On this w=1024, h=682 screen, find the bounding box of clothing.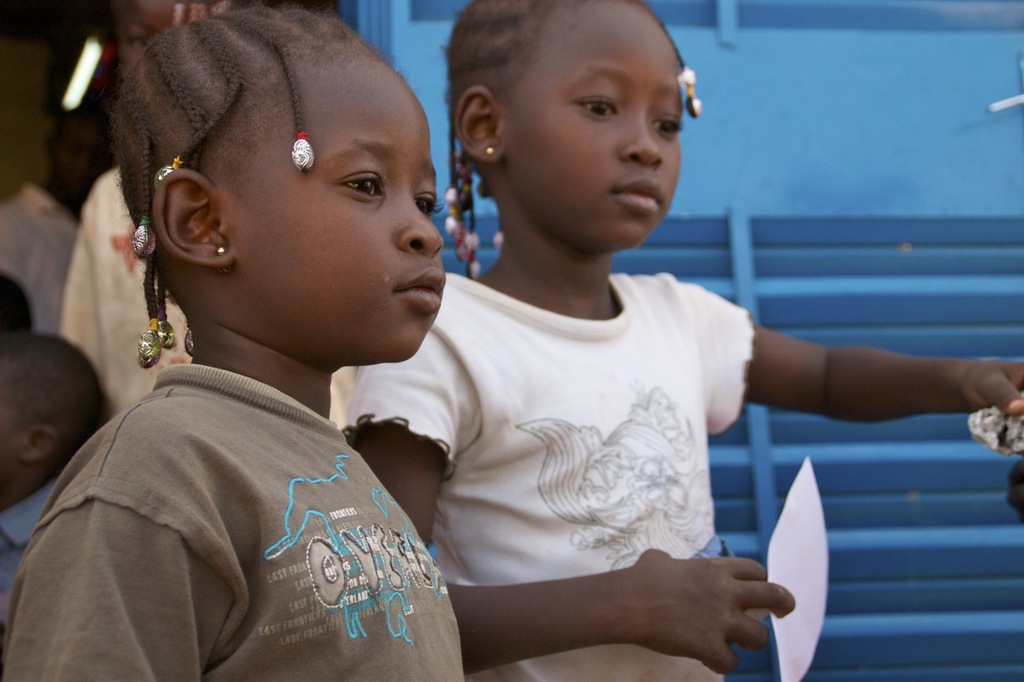
Bounding box: {"left": 1, "top": 176, "right": 76, "bottom": 548}.
